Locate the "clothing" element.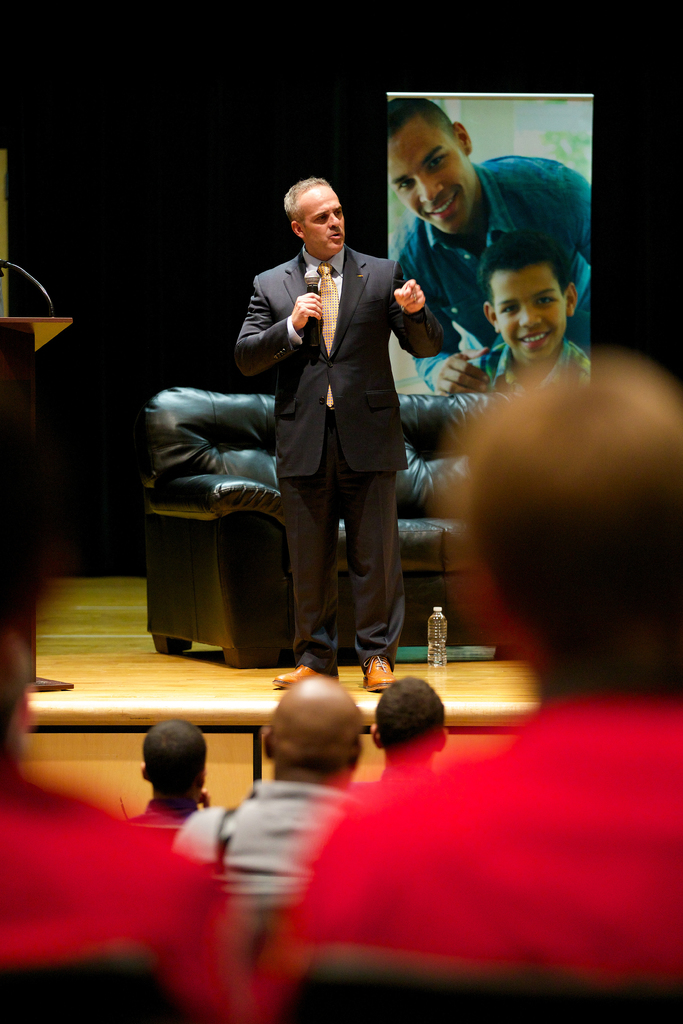
Element bbox: {"left": 253, "top": 685, "right": 682, "bottom": 1020}.
